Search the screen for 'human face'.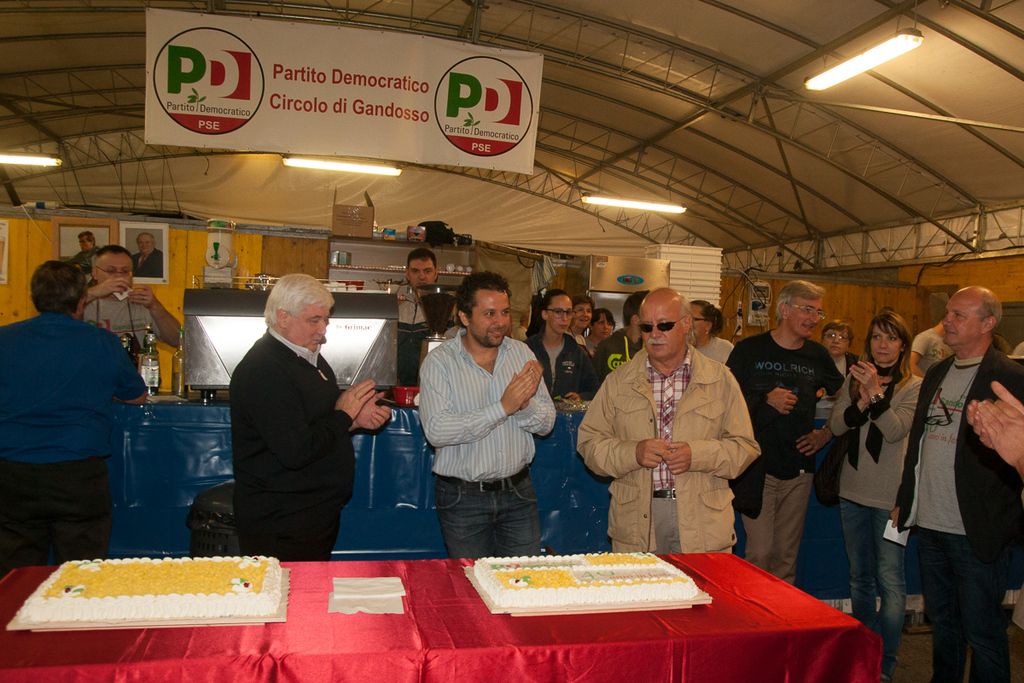
Found at bbox=(403, 263, 436, 283).
